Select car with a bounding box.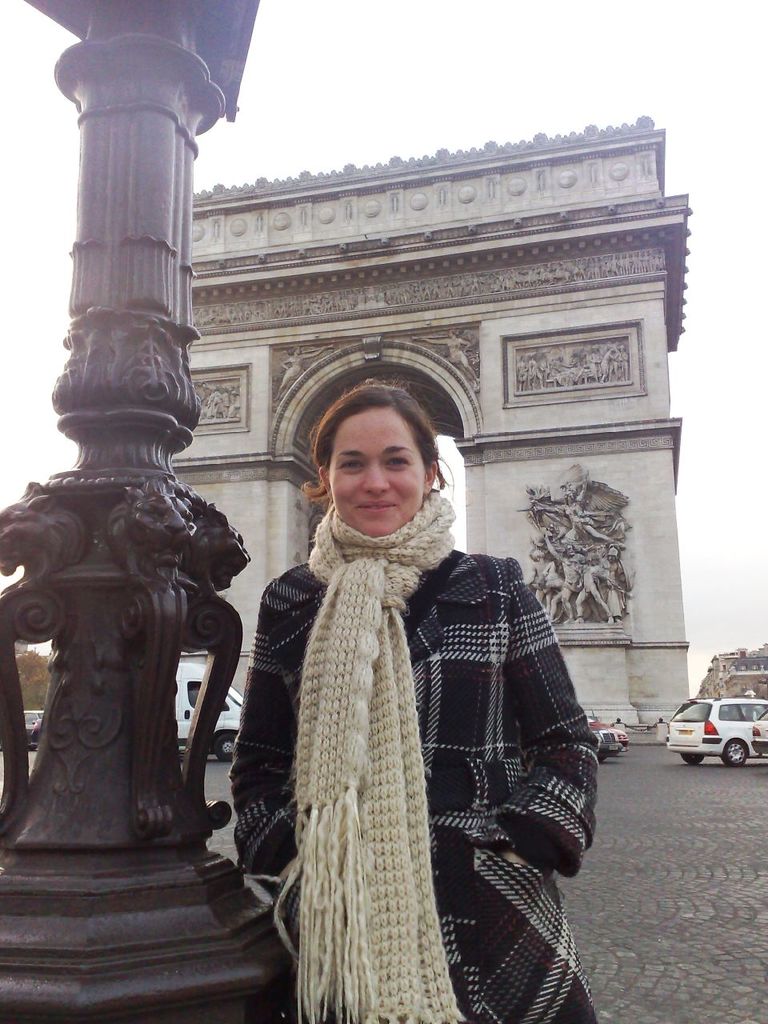
(left=750, top=716, right=767, bottom=754).
